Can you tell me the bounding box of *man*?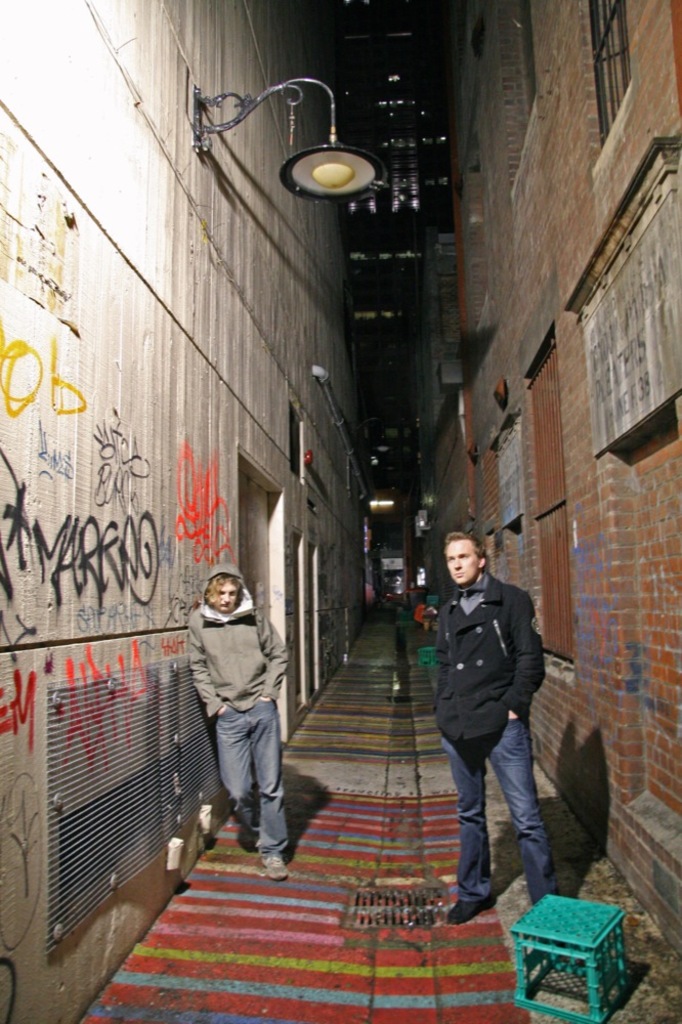
BBox(417, 531, 562, 936).
